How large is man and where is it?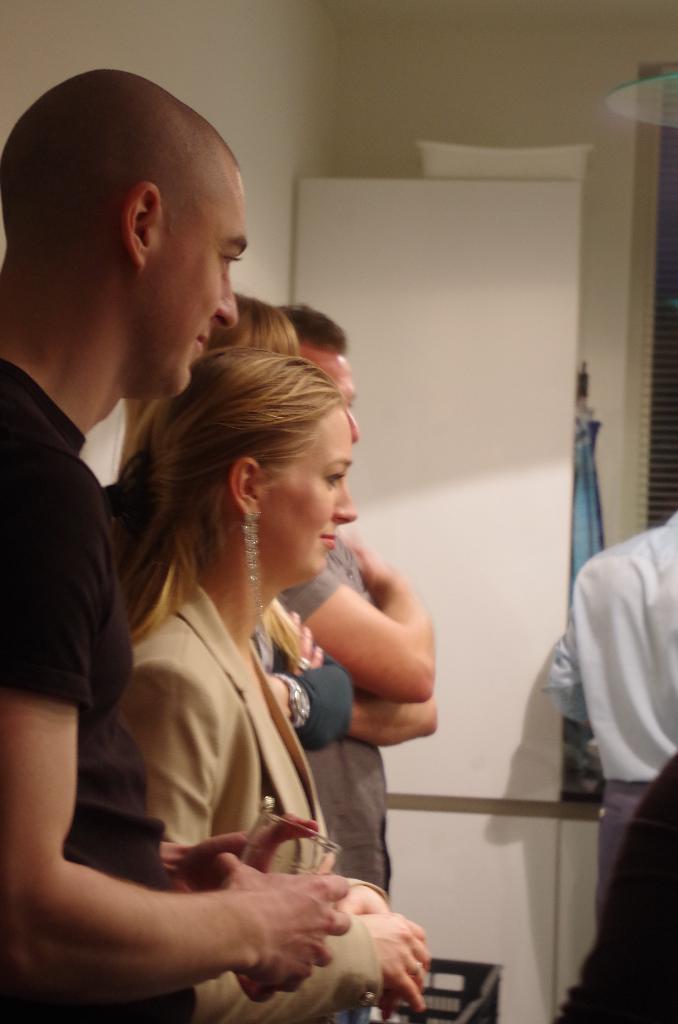
Bounding box: pyautogui.locateOnScreen(549, 492, 677, 923).
